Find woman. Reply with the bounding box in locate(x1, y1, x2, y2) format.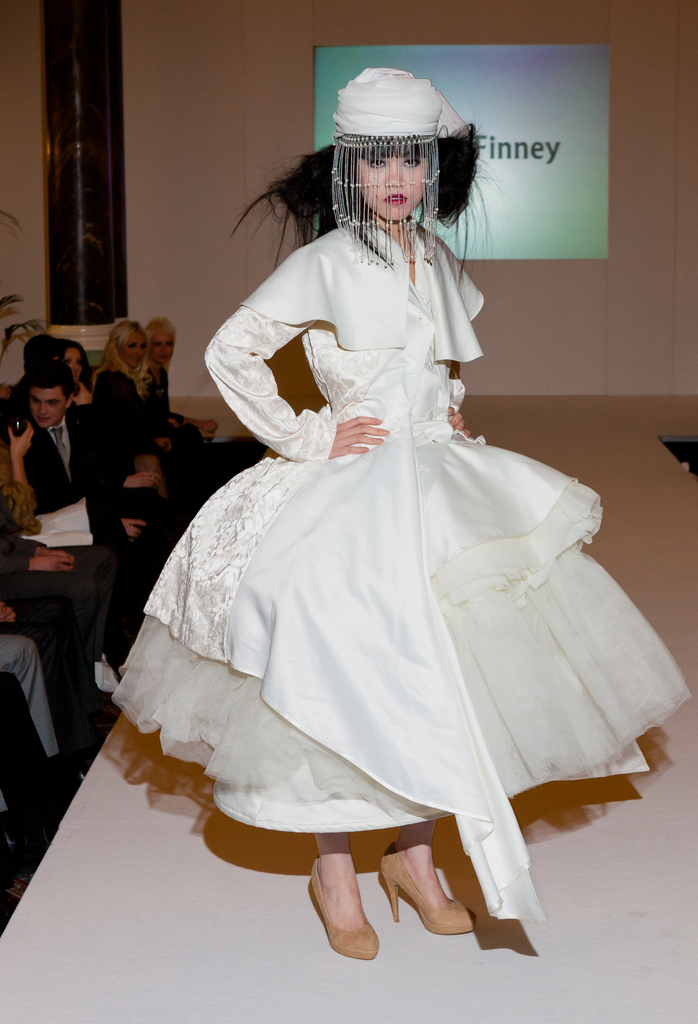
locate(0, 480, 122, 730).
